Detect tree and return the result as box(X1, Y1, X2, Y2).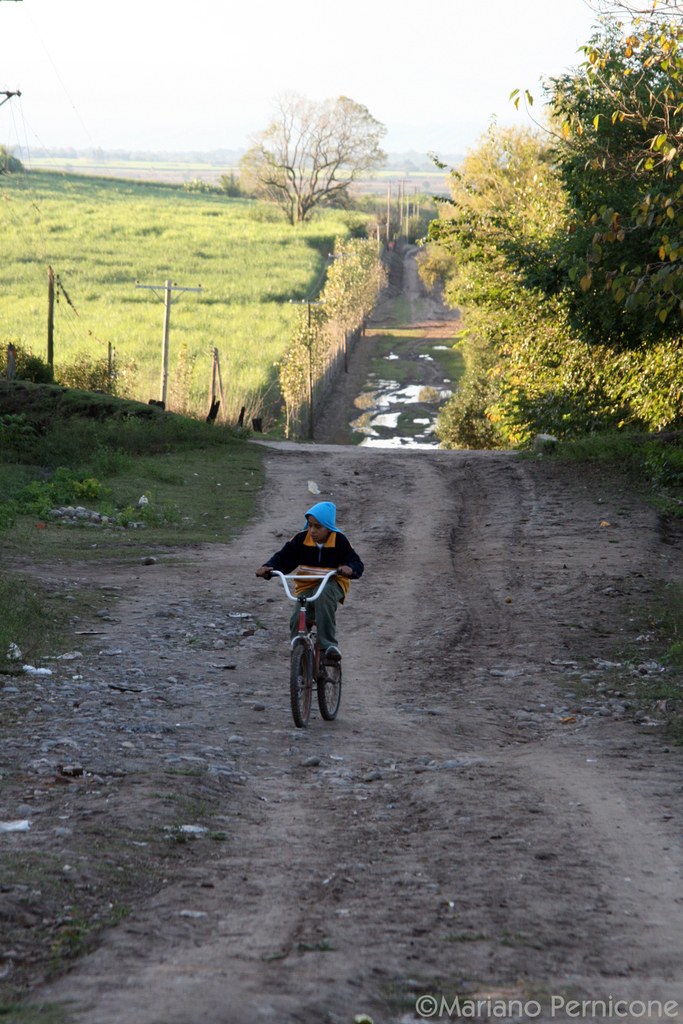
box(237, 82, 384, 252).
